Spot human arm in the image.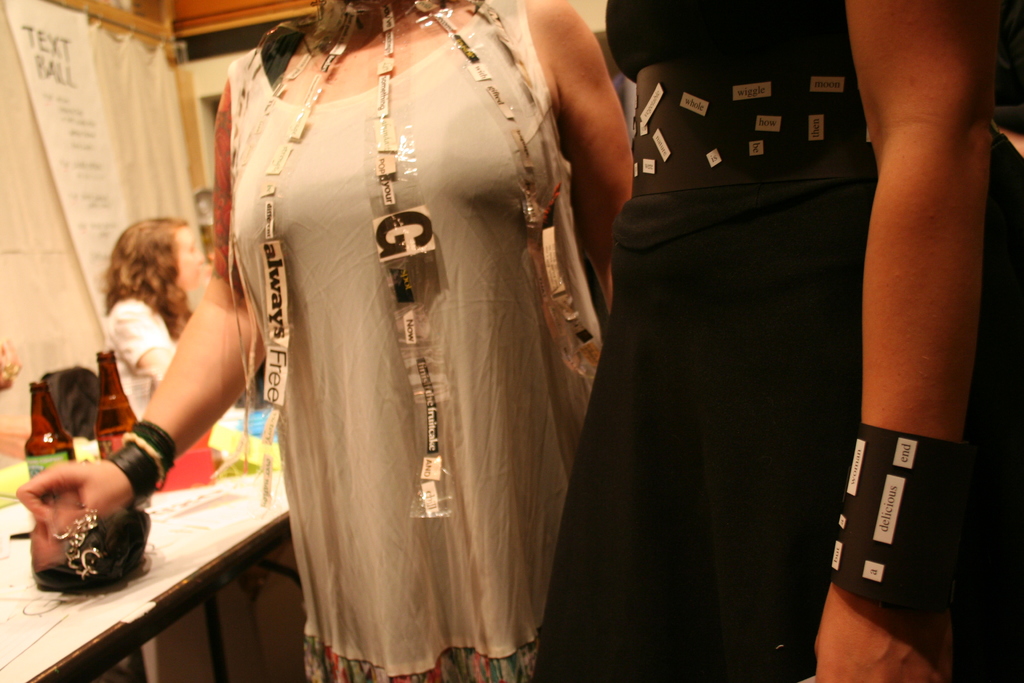
human arm found at locate(8, 217, 263, 592).
